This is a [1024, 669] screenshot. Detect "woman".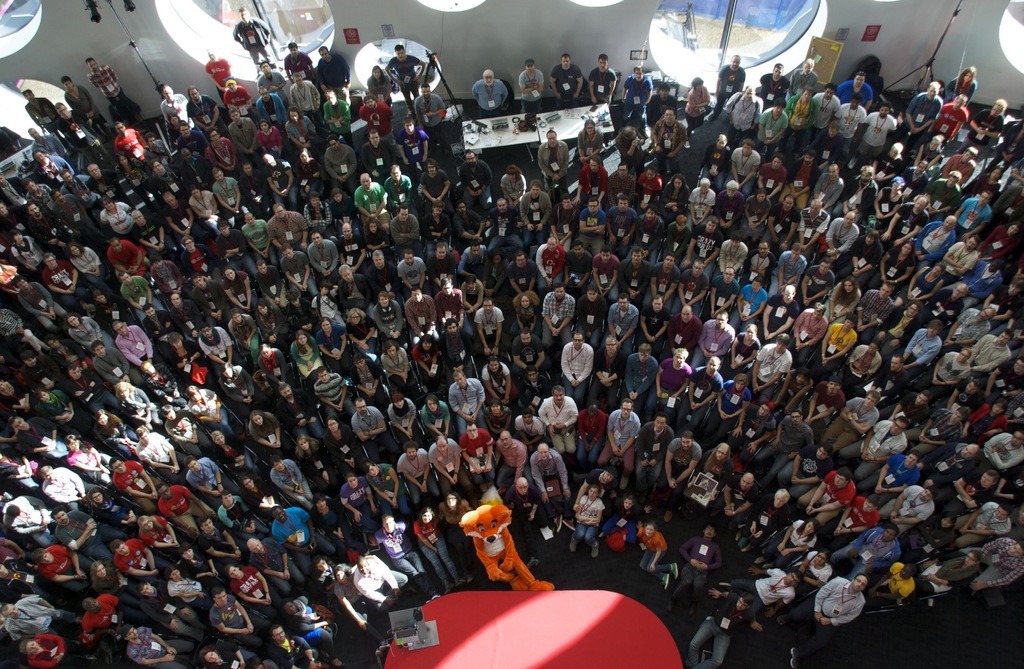
{"left": 247, "top": 410, "right": 295, "bottom": 463}.
